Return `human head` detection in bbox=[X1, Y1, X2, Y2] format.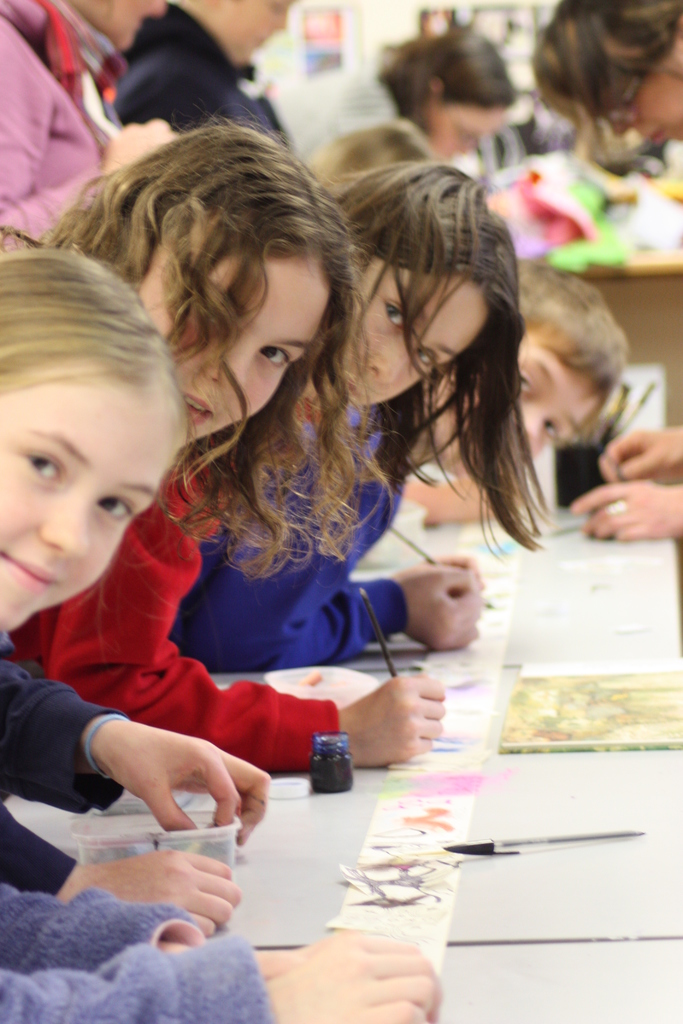
bbox=[379, 29, 516, 161].
